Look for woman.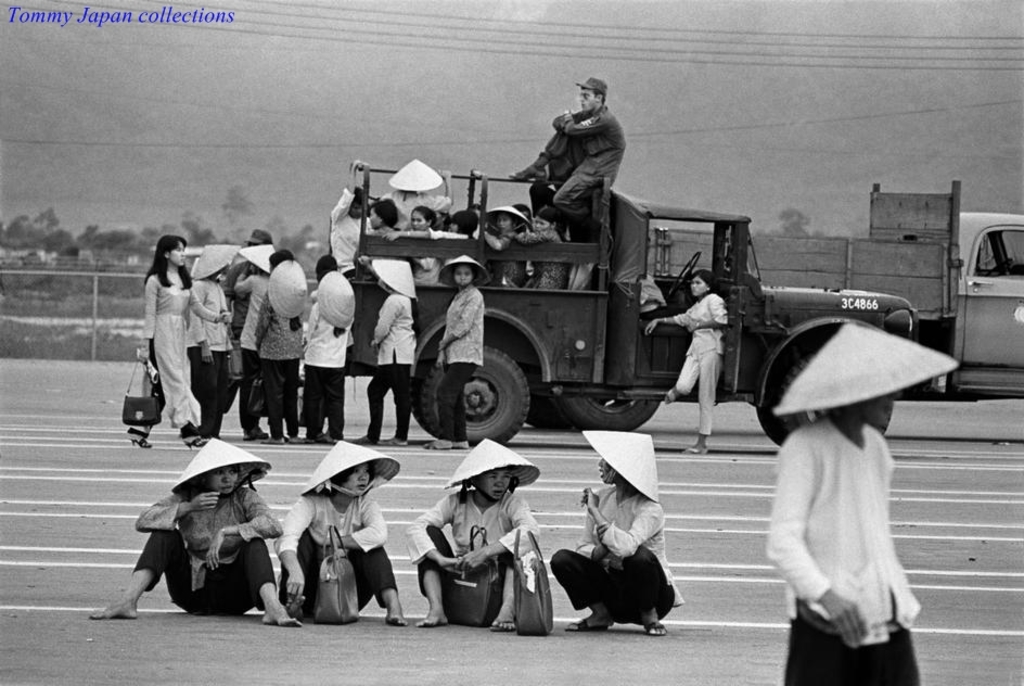
Found: (left=743, top=290, right=939, bottom=683).
